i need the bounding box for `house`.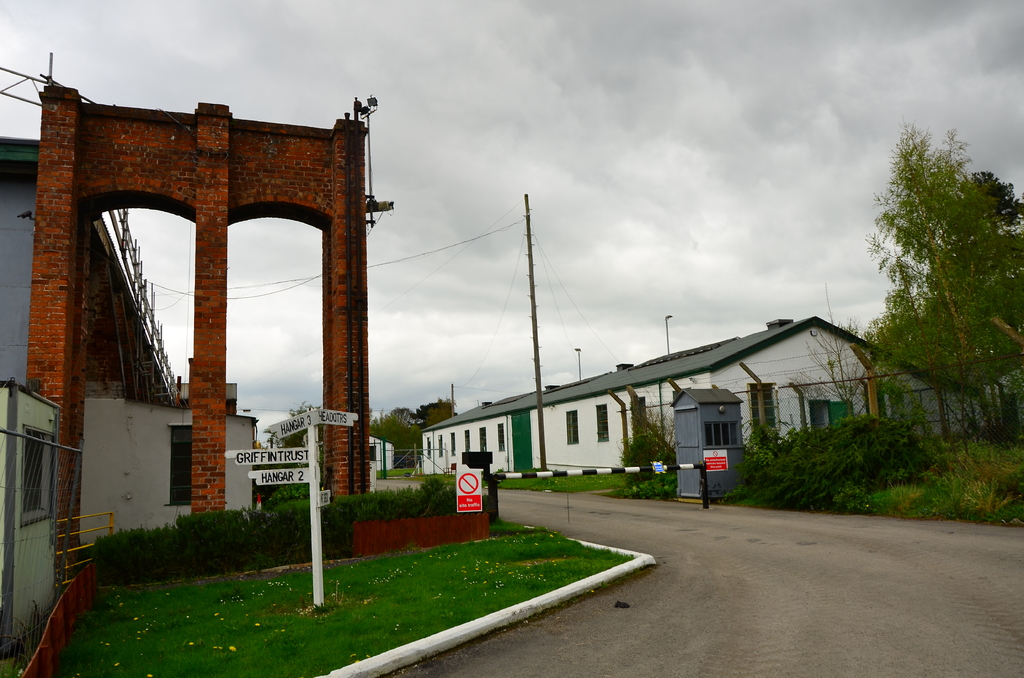
Here it is: bbox(420, 309, 1022, 476).
